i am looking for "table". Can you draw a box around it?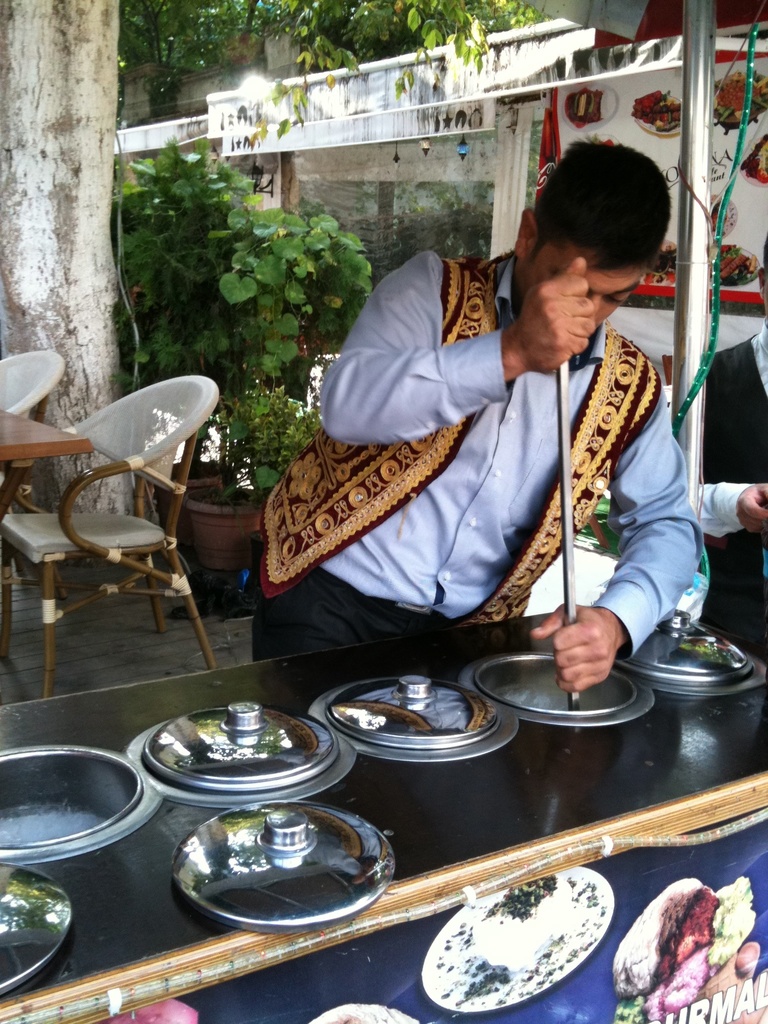
Sure, the bounding box is locate(0, 405, 93, 474).
